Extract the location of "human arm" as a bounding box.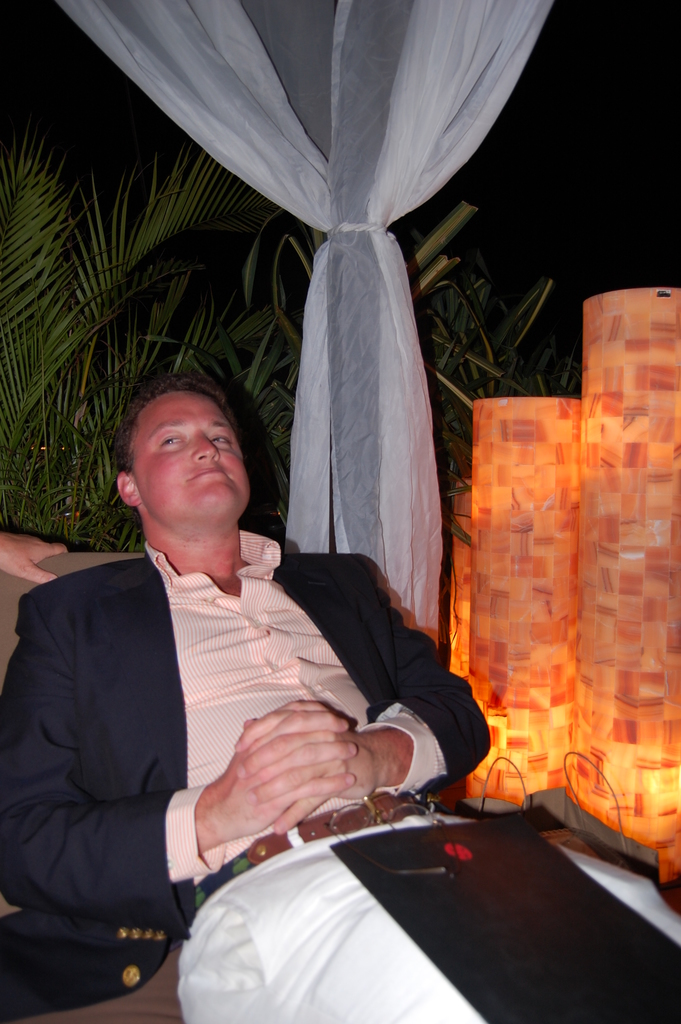
<bbox>0, 579, 364, 888</bbox>.
